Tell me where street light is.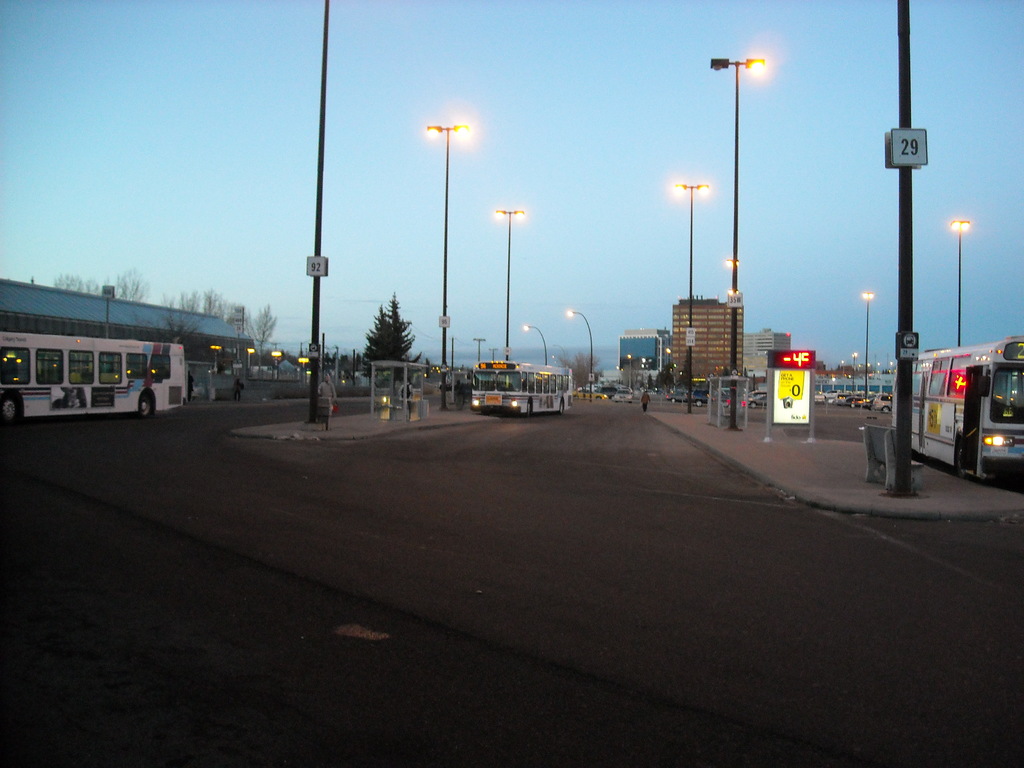
street light is at <bbox>851, 349, 856, 395</bbox>.
